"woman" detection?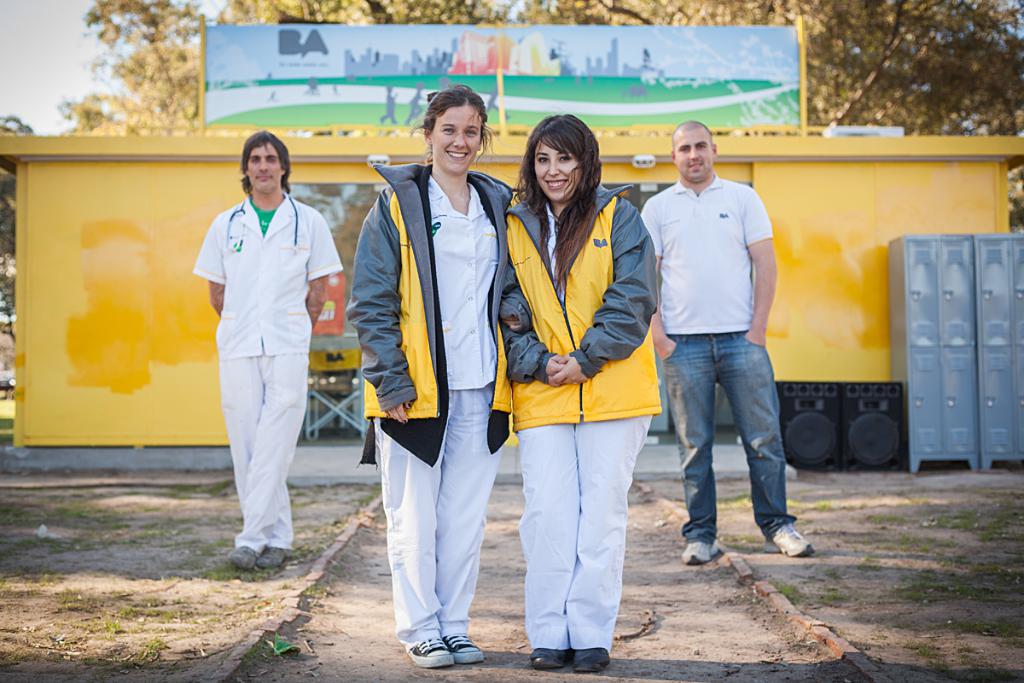
crop(346, 85, 532, 669)
